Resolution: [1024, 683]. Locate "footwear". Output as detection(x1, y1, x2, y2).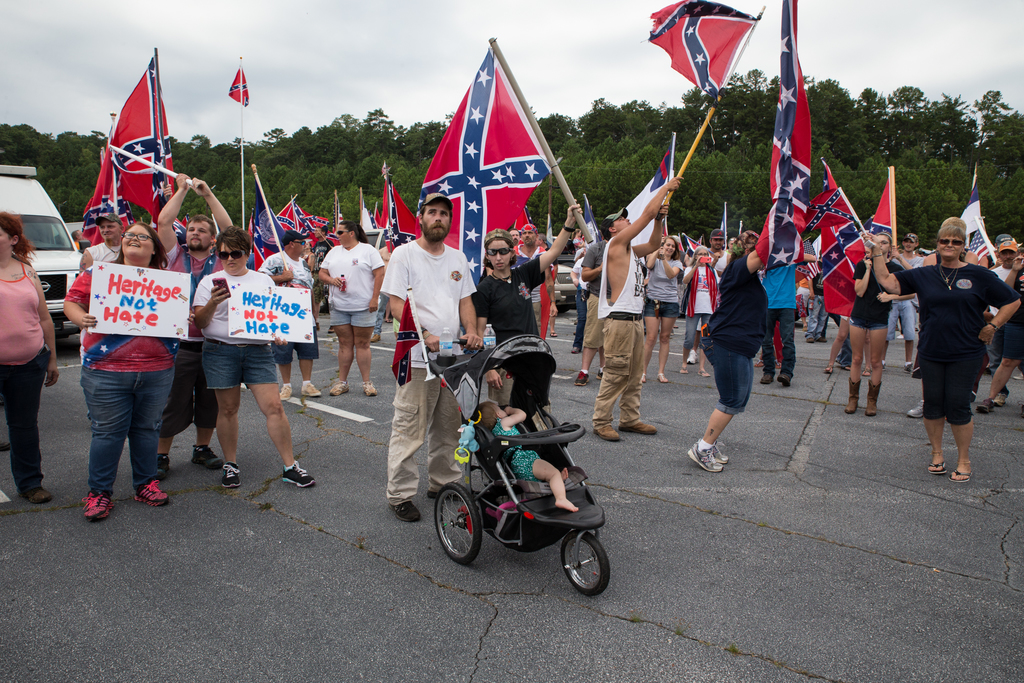
detection(780, 367, 801, 386).
